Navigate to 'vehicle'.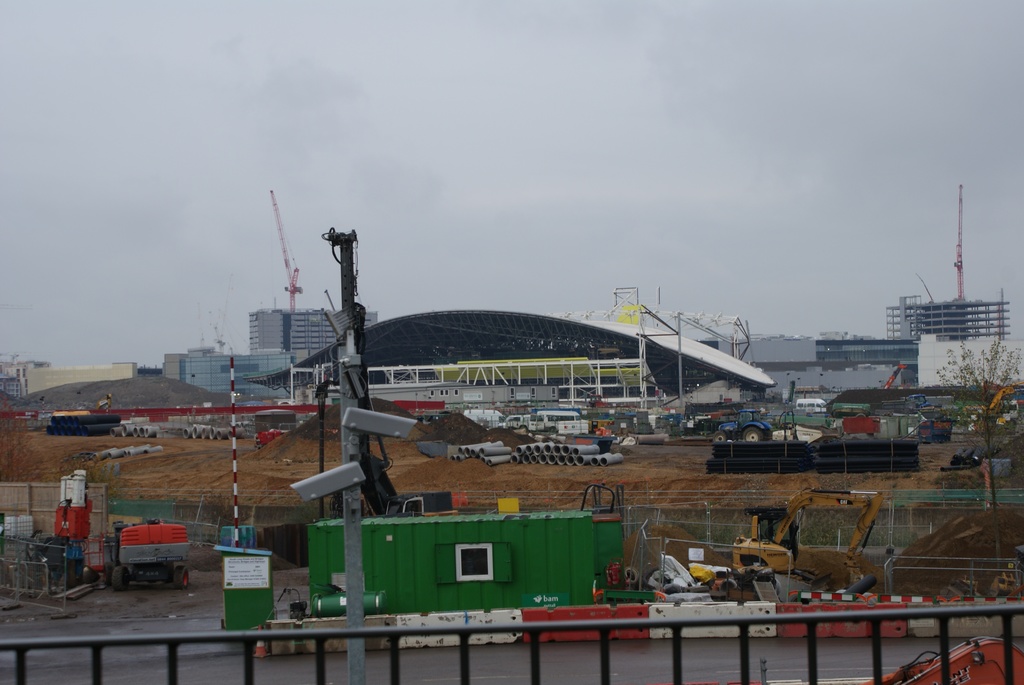
Navigation target: rect(792, 396, 829, 413).
